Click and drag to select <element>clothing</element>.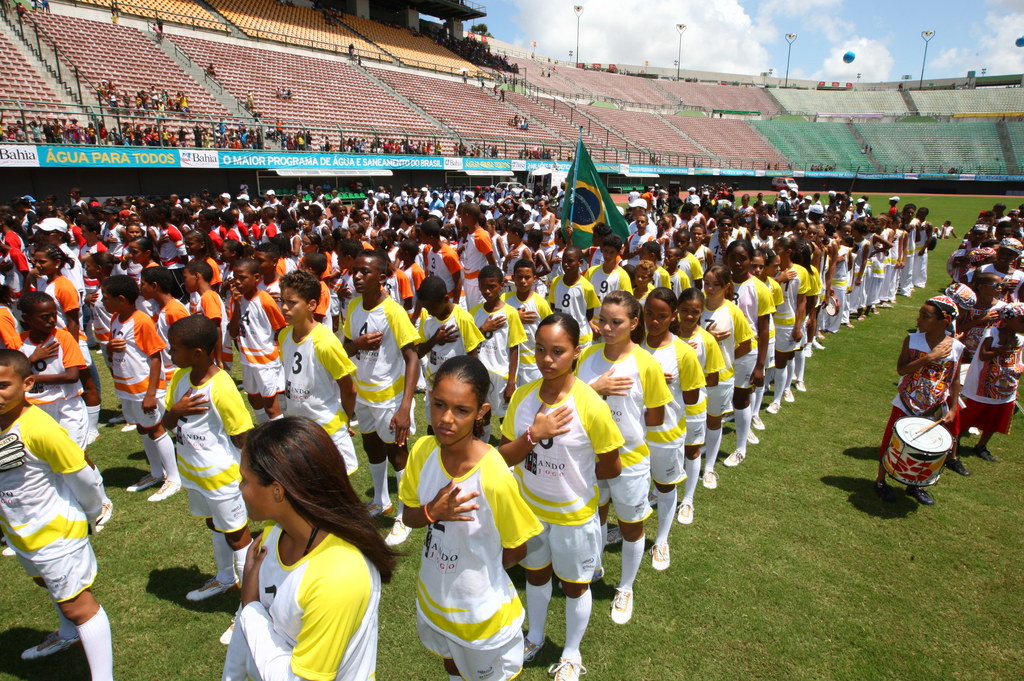
Selection: <box>104,308,172,438</box>.
